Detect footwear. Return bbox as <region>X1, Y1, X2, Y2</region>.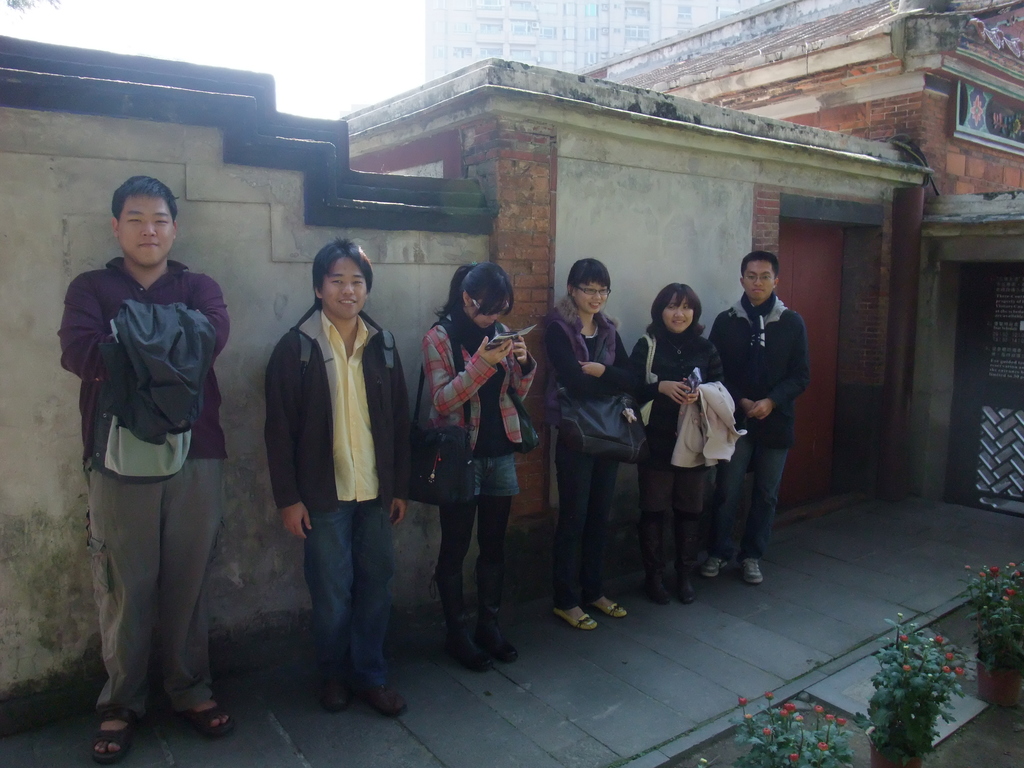
<region>89, 712, 140, 764</region>.
